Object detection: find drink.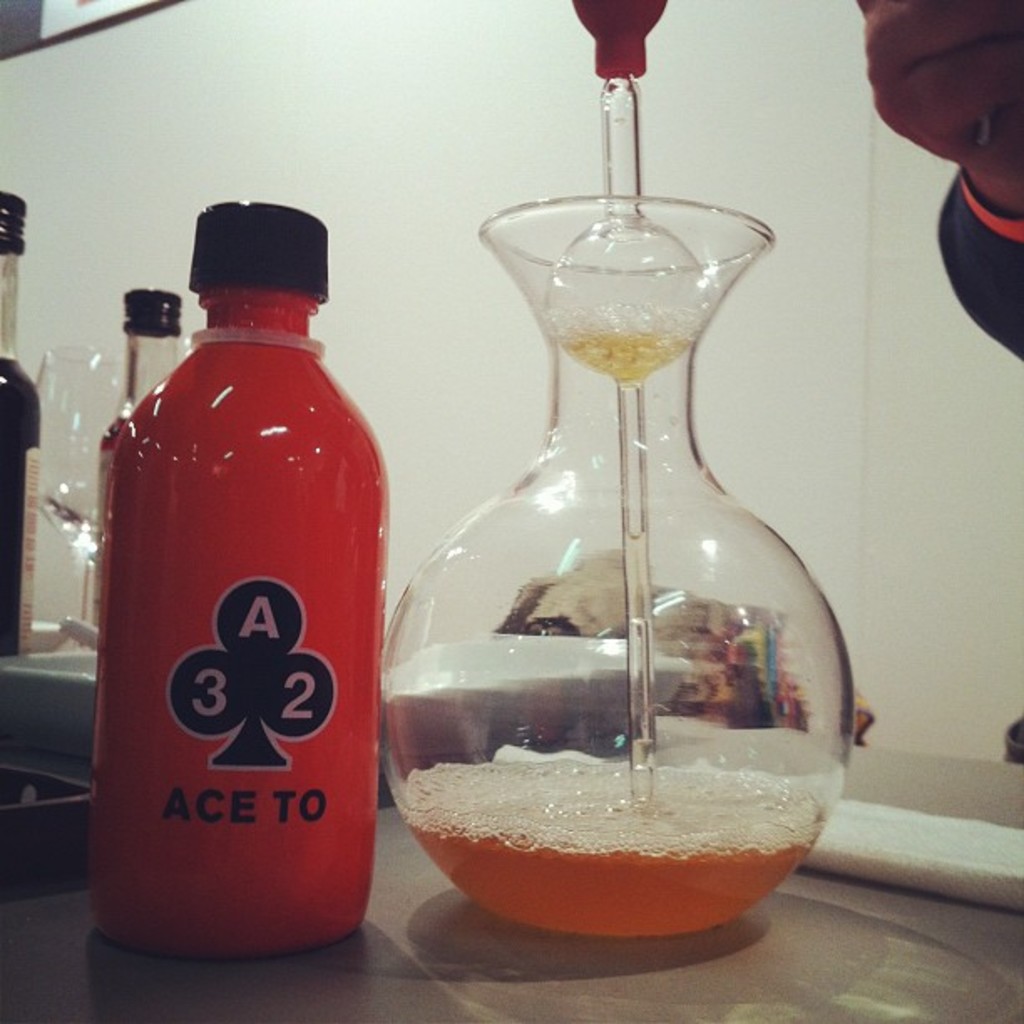
[0,197,42,643].
